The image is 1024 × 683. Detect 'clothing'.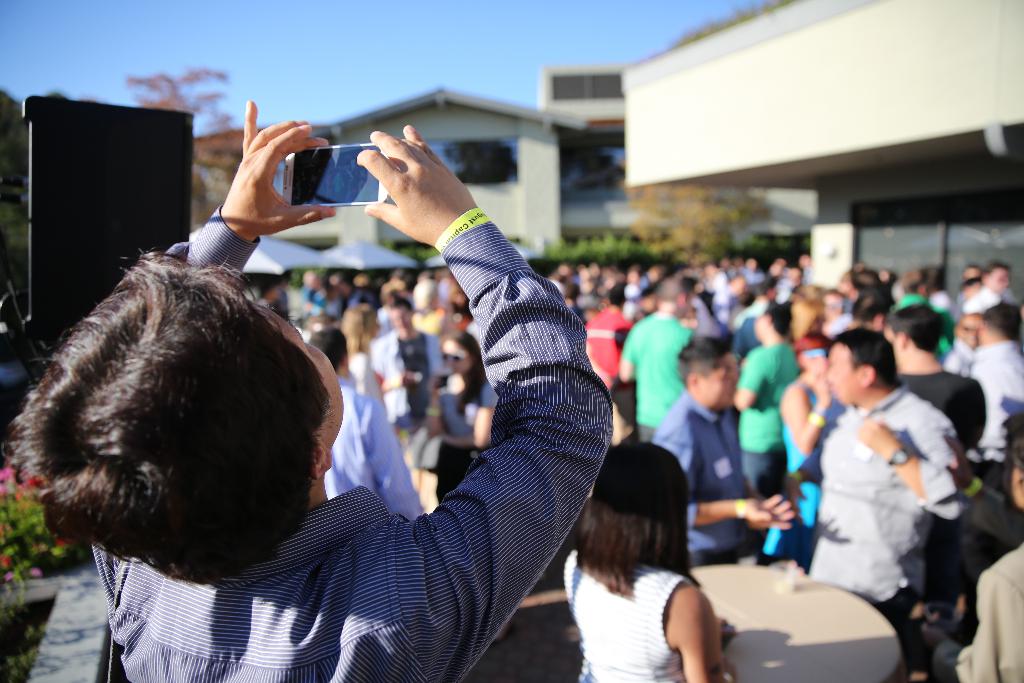
Detection: <bbox>972, 342, 1023, 457</bbox>.
